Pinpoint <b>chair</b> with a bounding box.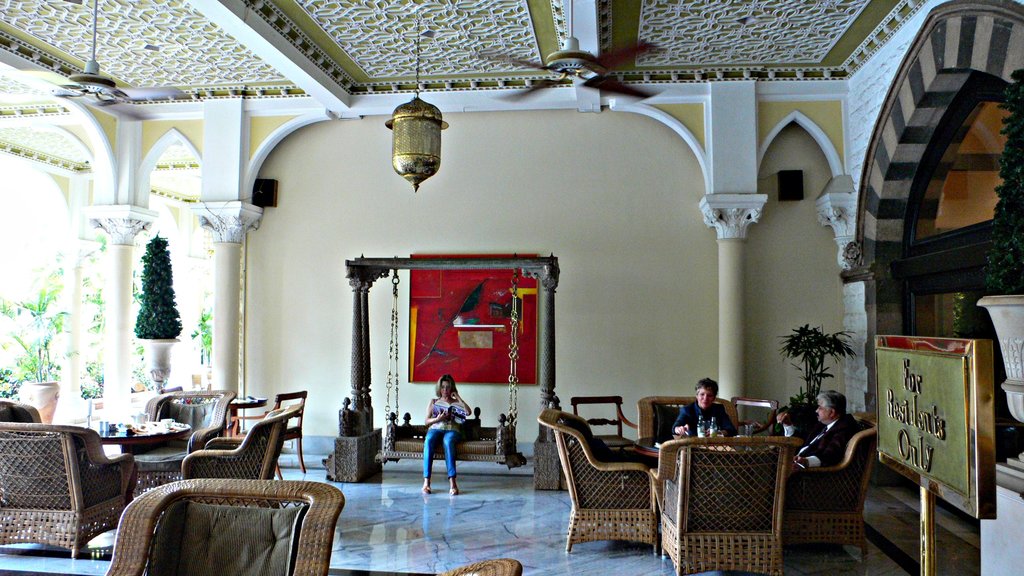
x1=554, y1=402, x2=684, y2=563.
